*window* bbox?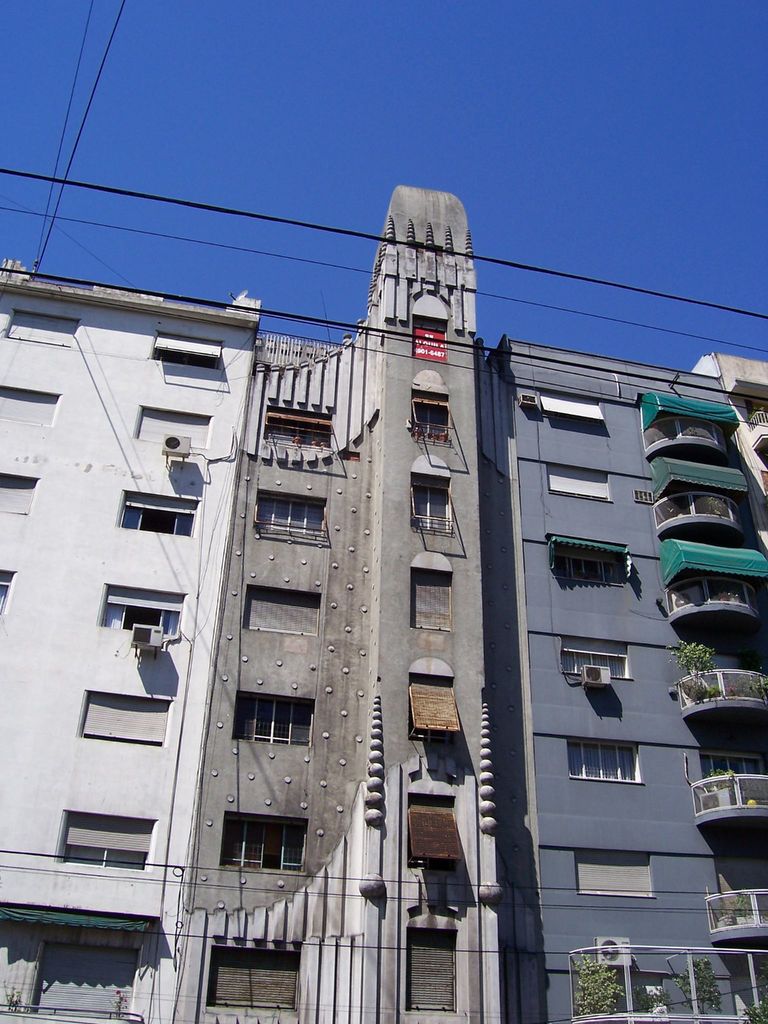
<box>410,473,450,531</box>
